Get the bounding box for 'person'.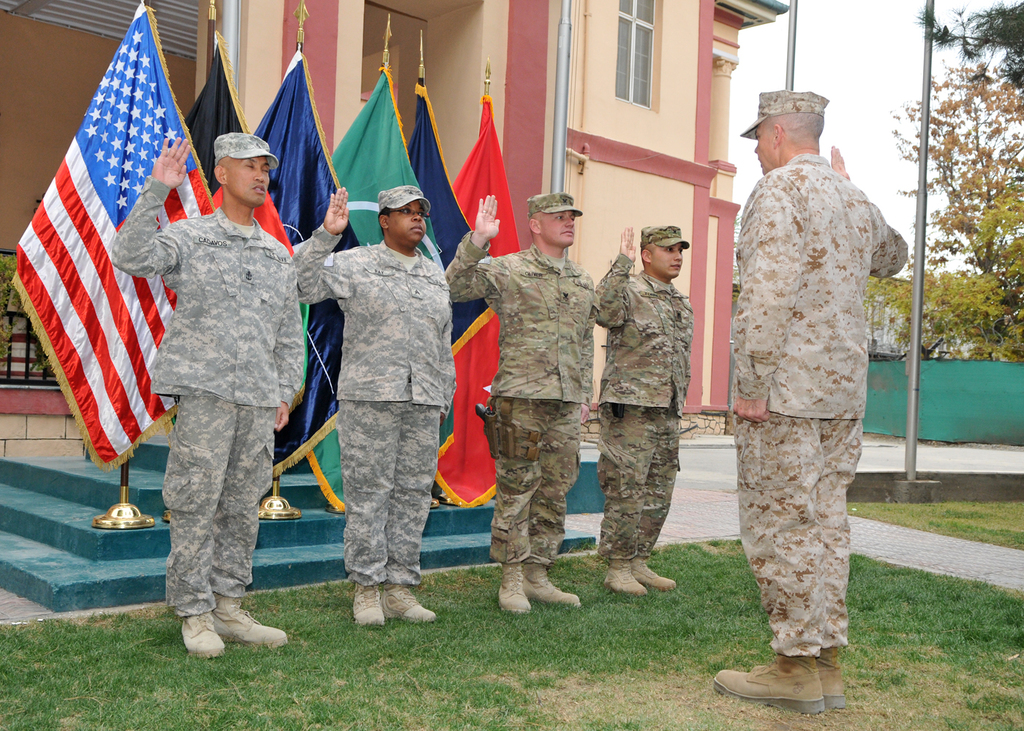
bbox=(288, 188, 456, 634).
